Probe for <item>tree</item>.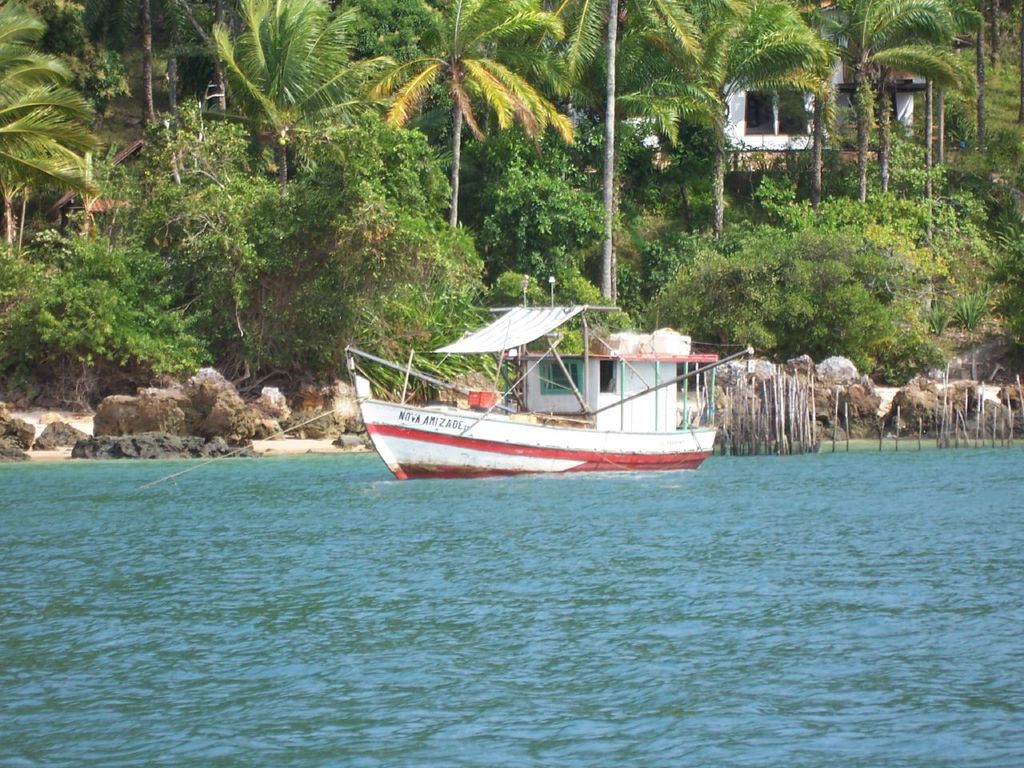
Probe result: <box>639,0,840,232</box>.
